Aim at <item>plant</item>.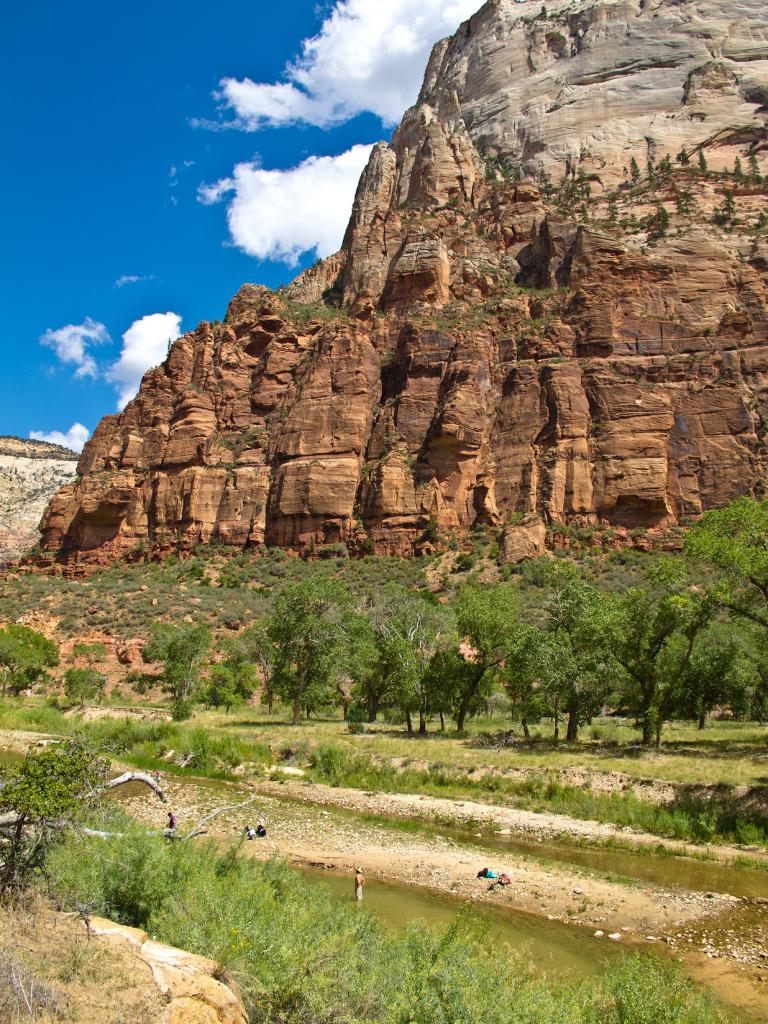
Aimed at l=371, t=397, r=382, b=413.
